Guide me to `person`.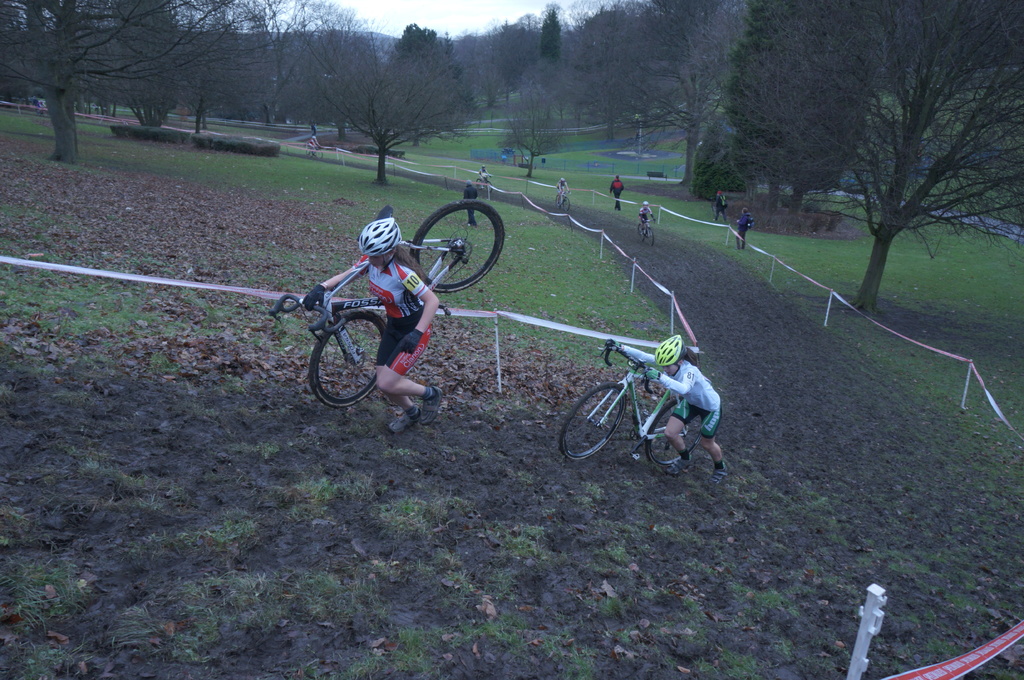
Guidance: {"x1": 735, "y1": 201, "x2": 753, "y2": 247}.
